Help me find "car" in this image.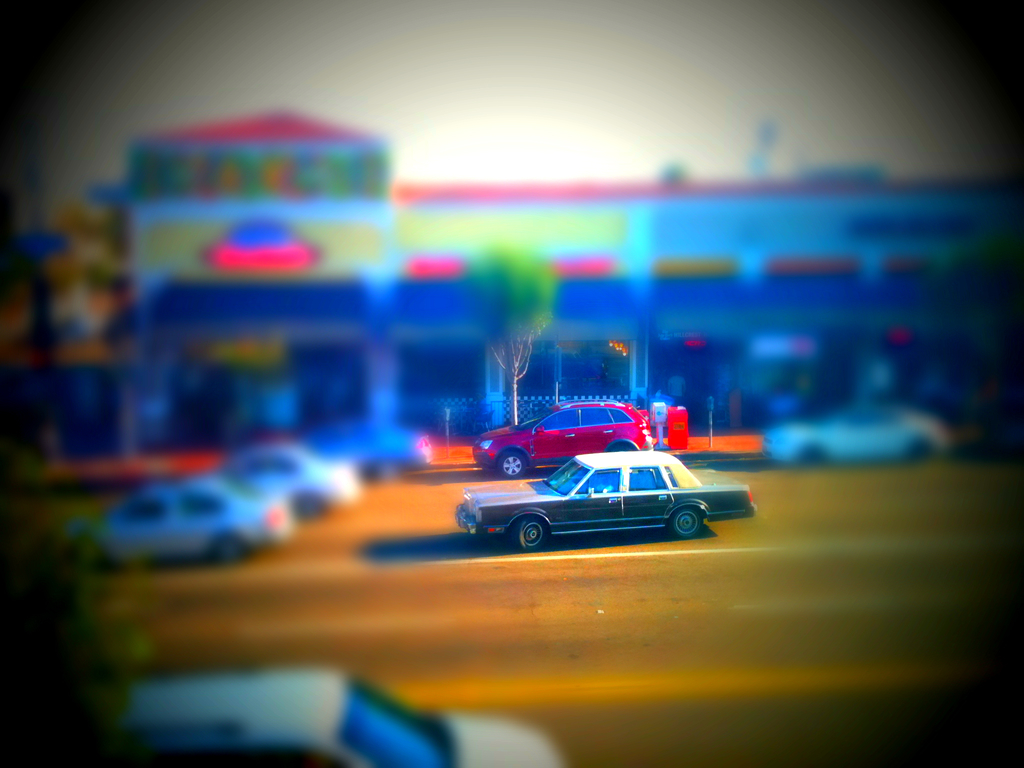
Found it: Rect(93, 475, 293, 566).
